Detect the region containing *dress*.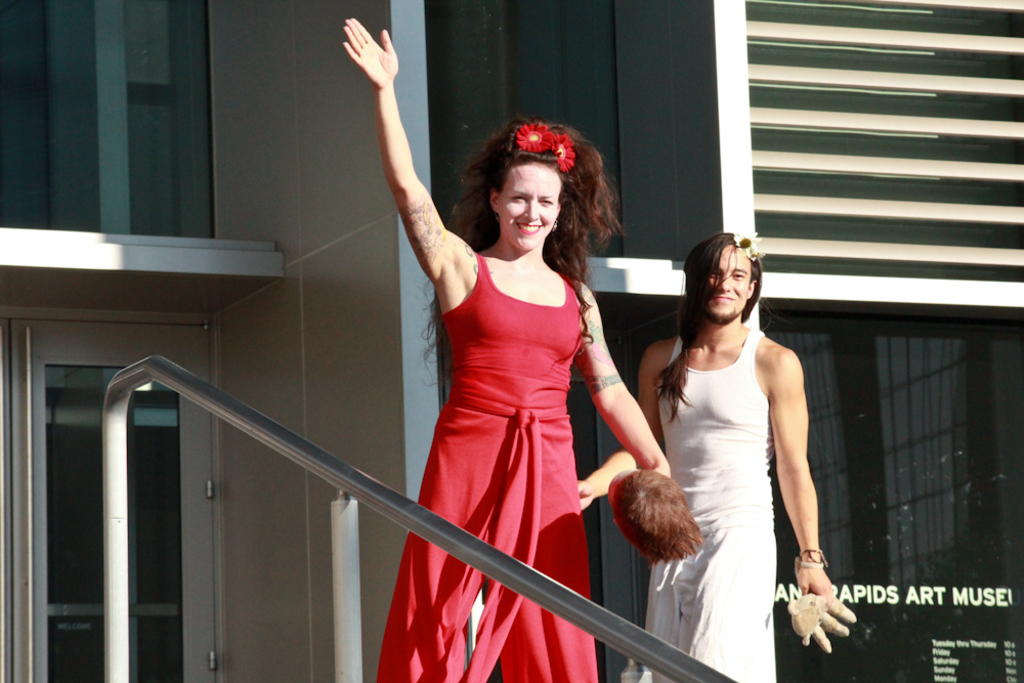
Rect(384, 244, 610, 682).
